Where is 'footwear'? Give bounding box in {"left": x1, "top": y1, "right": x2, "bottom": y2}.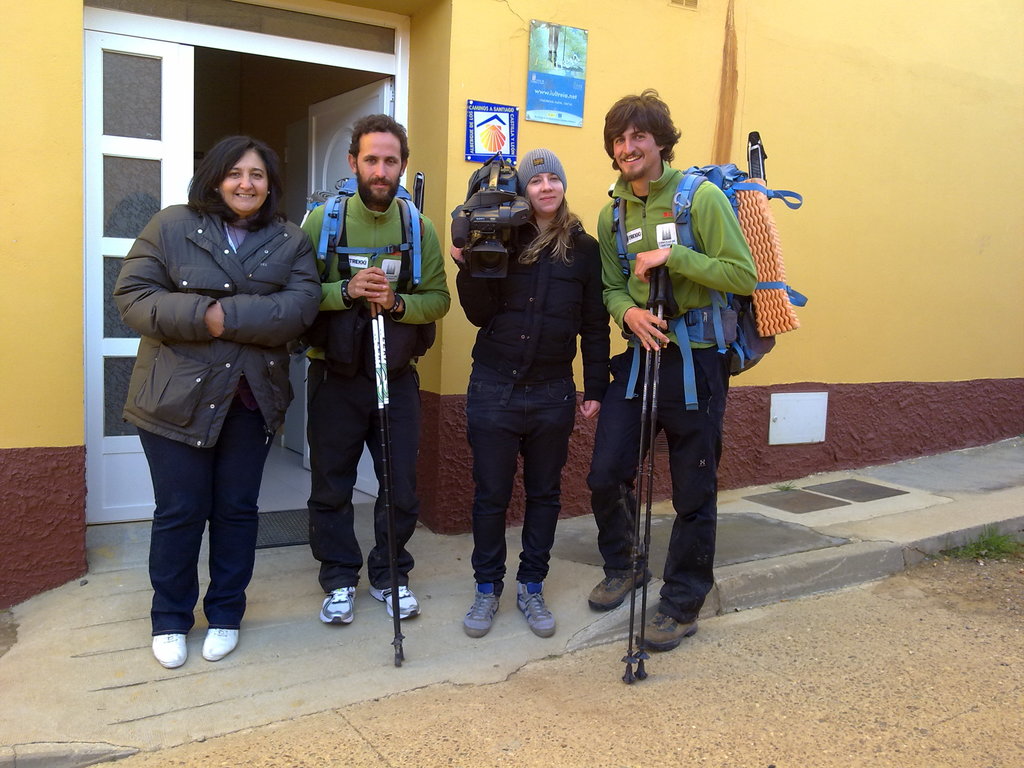
{"left": 201, "top": 621, "right": 242, "bottom": 664}.
